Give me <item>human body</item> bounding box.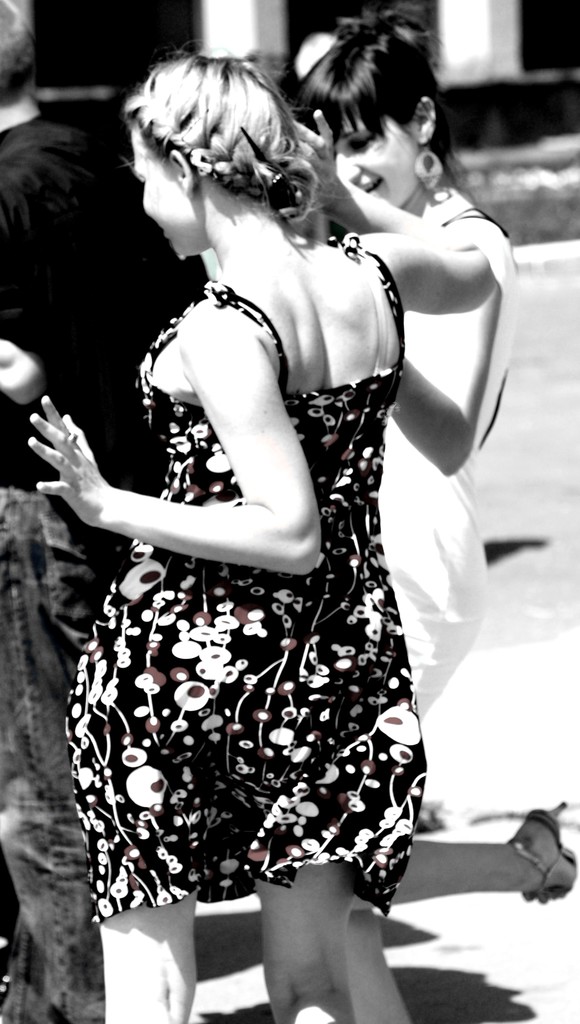
locate(307, 6, 579, 1023).
